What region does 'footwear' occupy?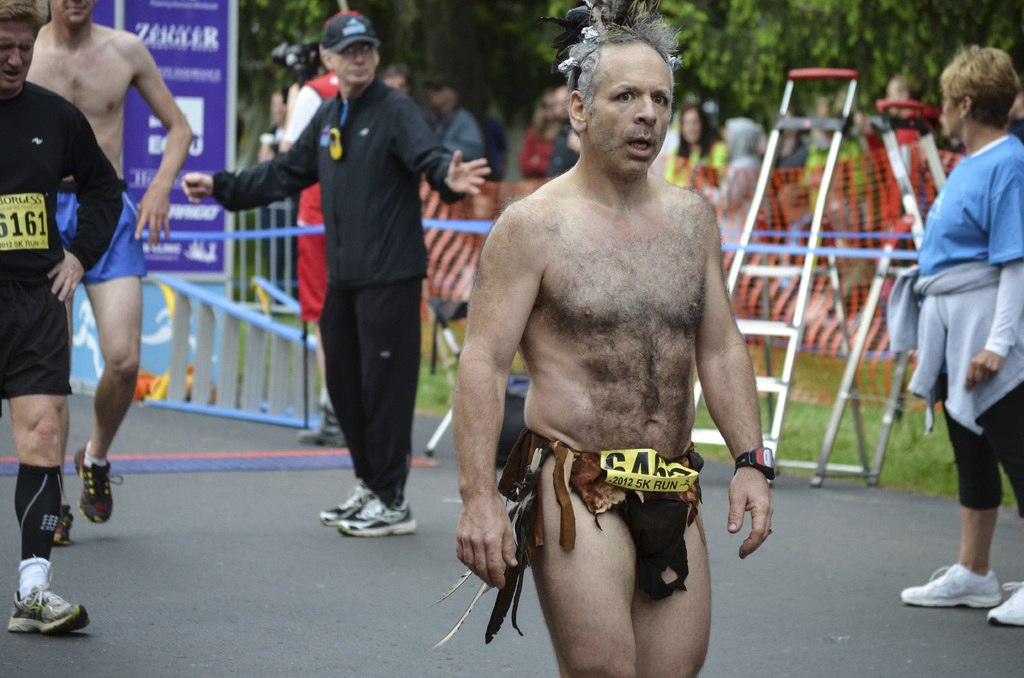
Rect(336, 497, 416, 537).
